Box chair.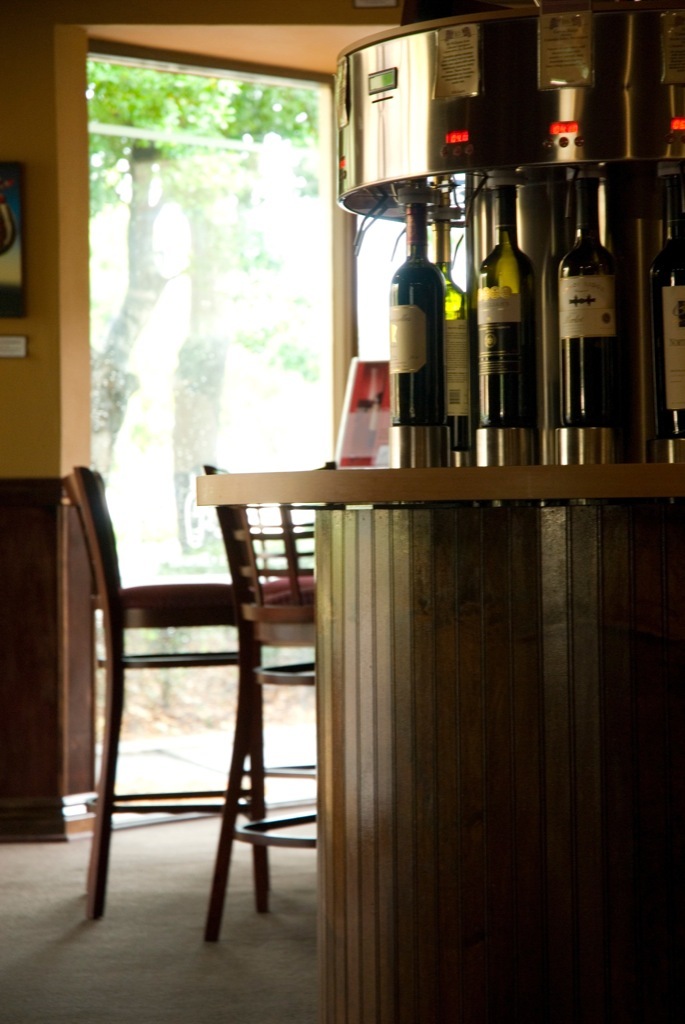
201/464/325/945.
